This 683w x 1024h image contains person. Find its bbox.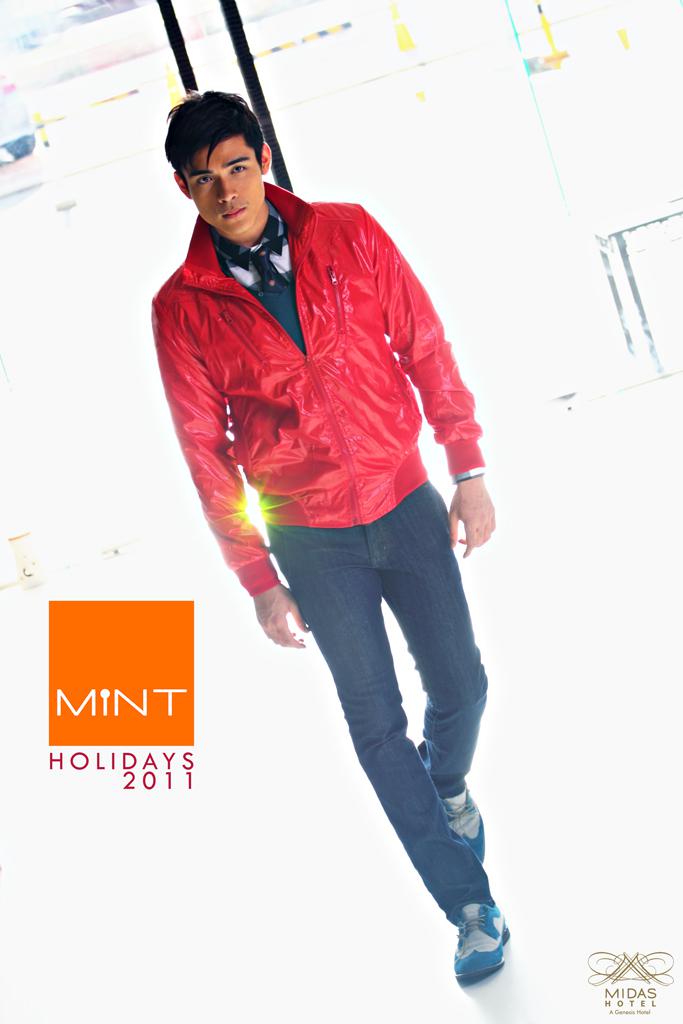
{"left": 150, "top": 86, "right": 519, "bottom": 979}.
